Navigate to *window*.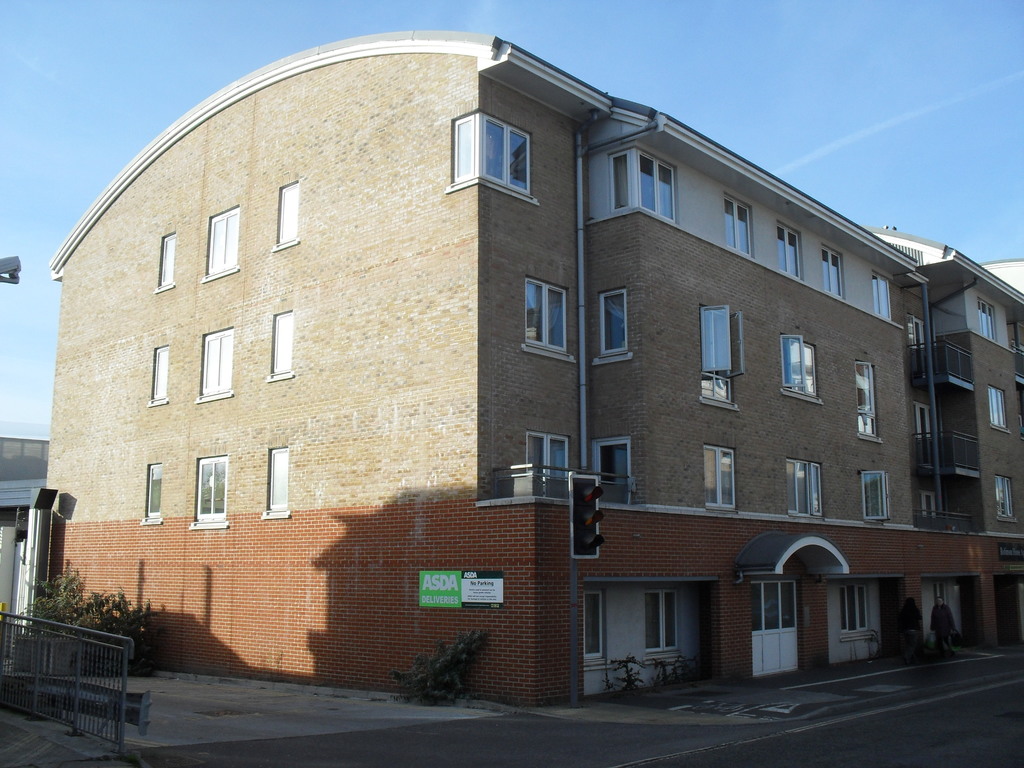
Navigation target: [x1=645, y1=590, x2=678, y2=652].
